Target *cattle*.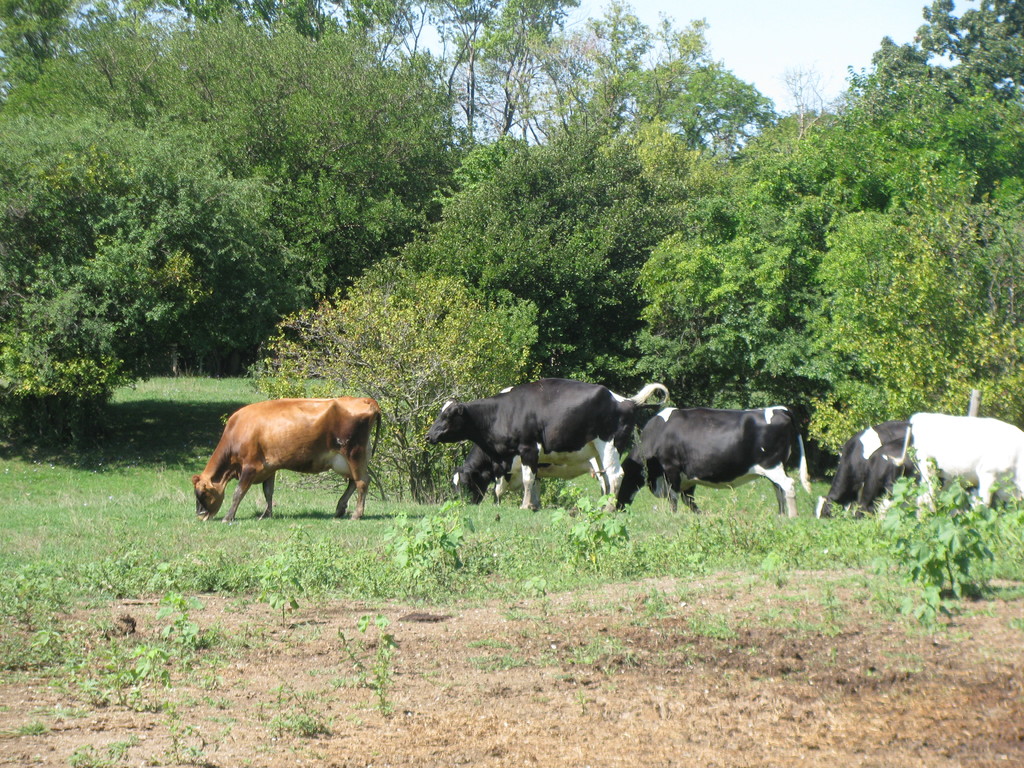
Target region: box=[909, 414, 1023, 534].
